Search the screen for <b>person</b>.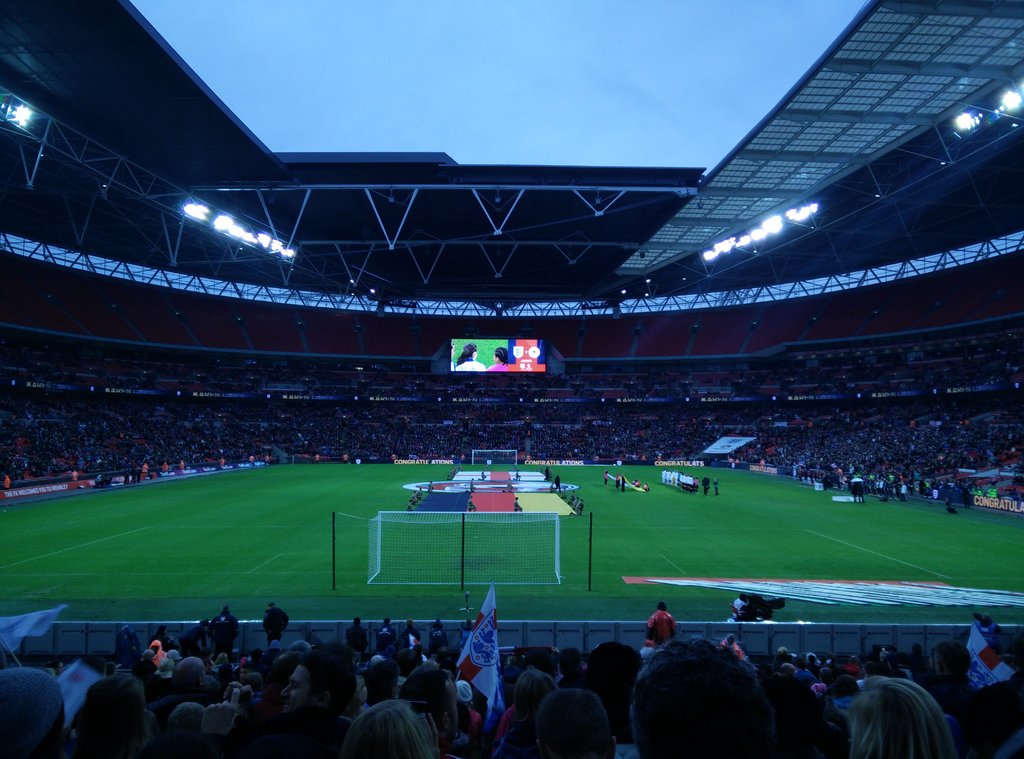
Found at rect(198, 705, 221, 751).
